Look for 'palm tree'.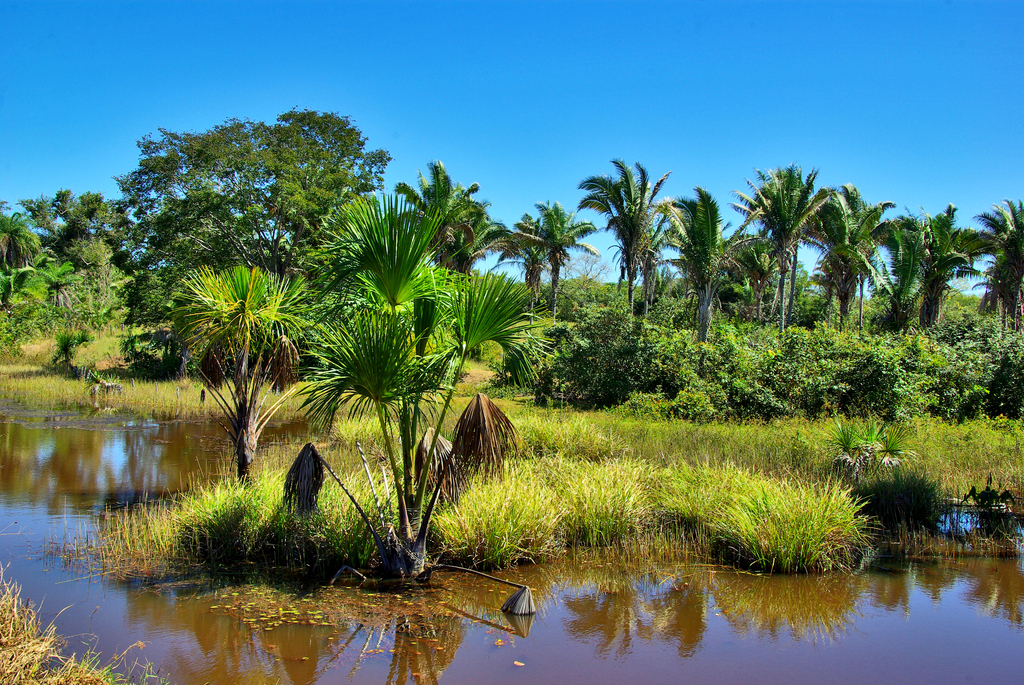
Found: (973, 189, 1022, 326).
